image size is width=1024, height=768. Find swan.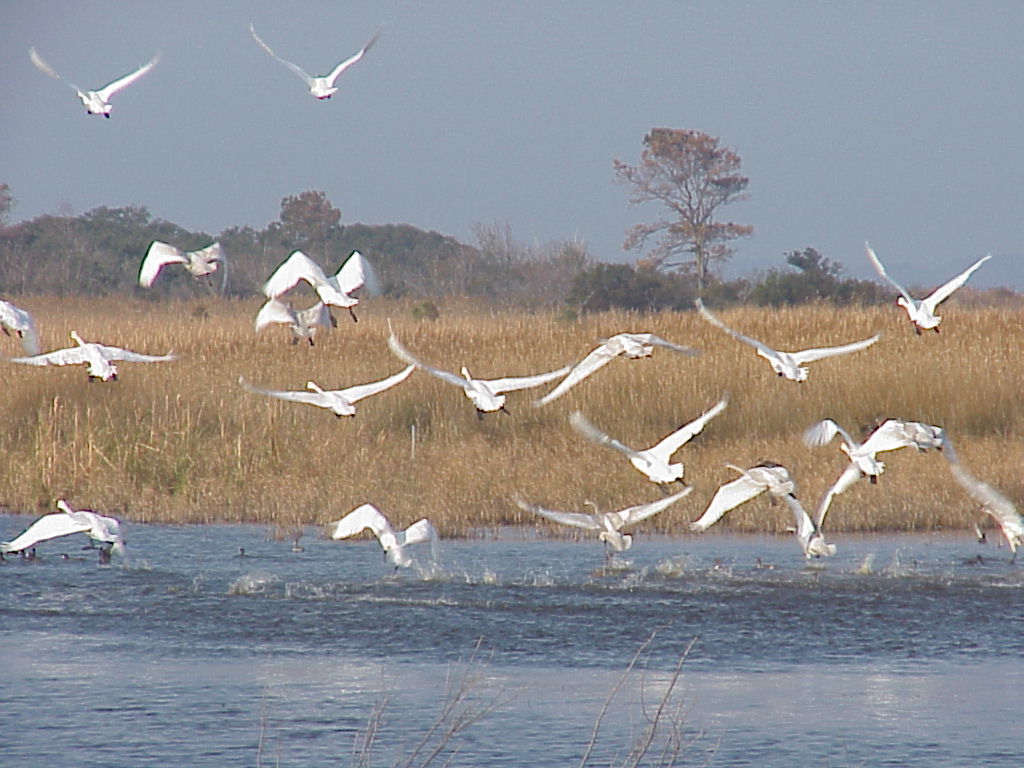
pyautogui.locateOnScreen(864, 243, 990, 335).
